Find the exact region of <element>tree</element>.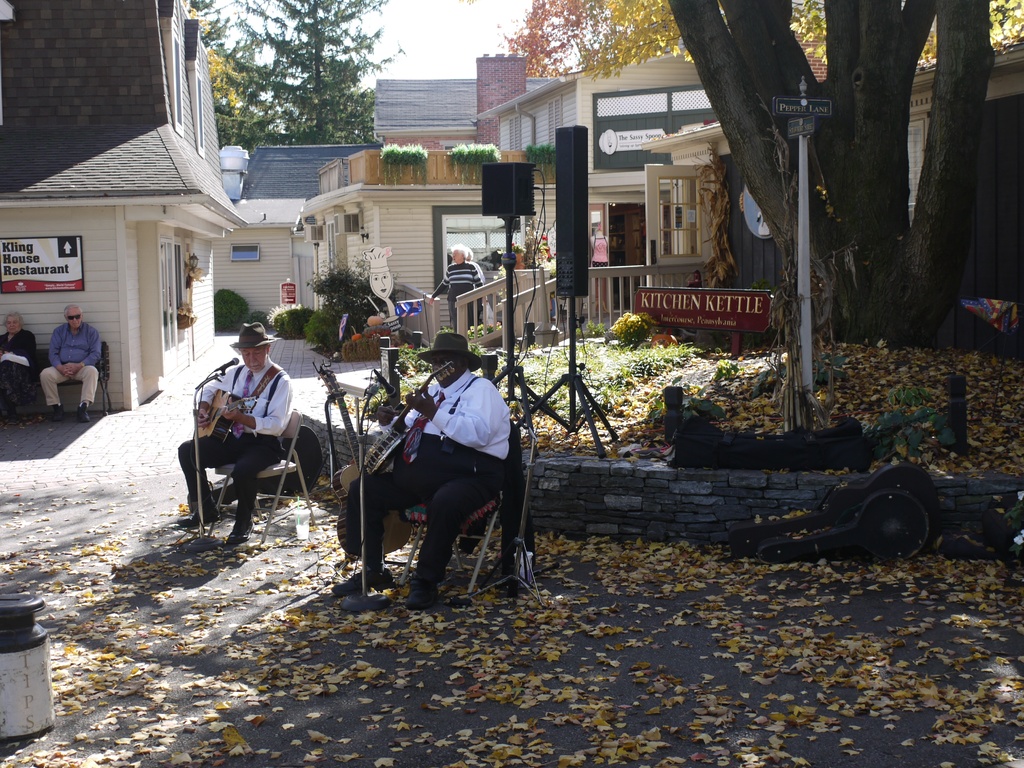
Exact region: 493/0/591/107.
